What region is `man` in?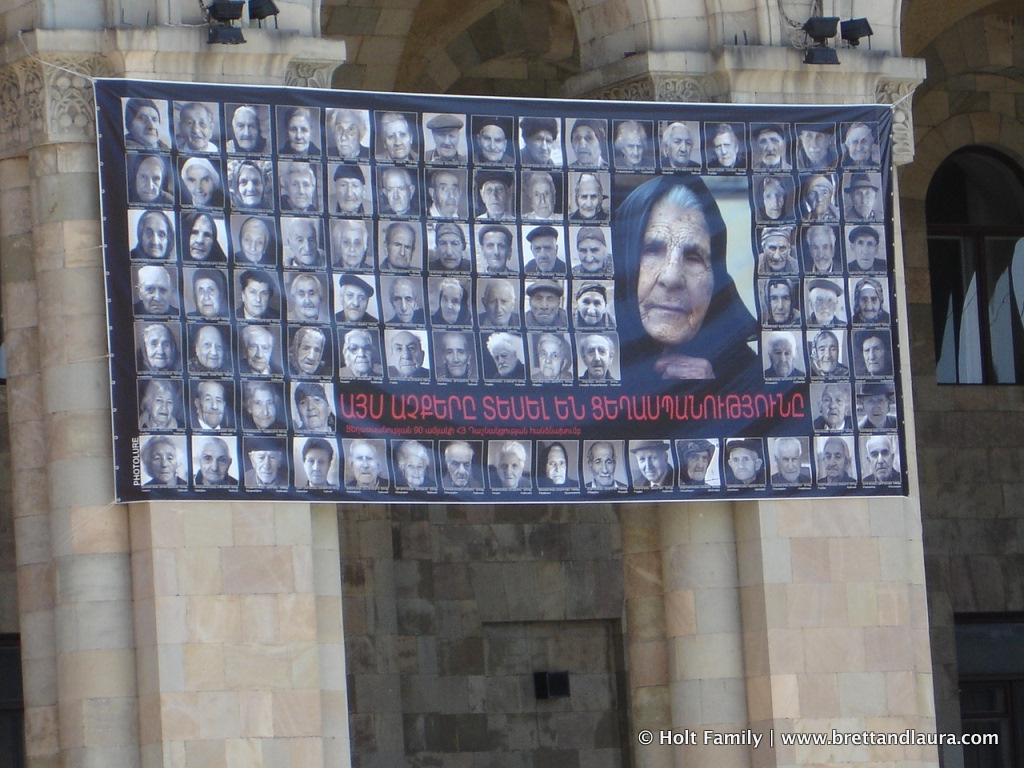
426:168:461:221.
